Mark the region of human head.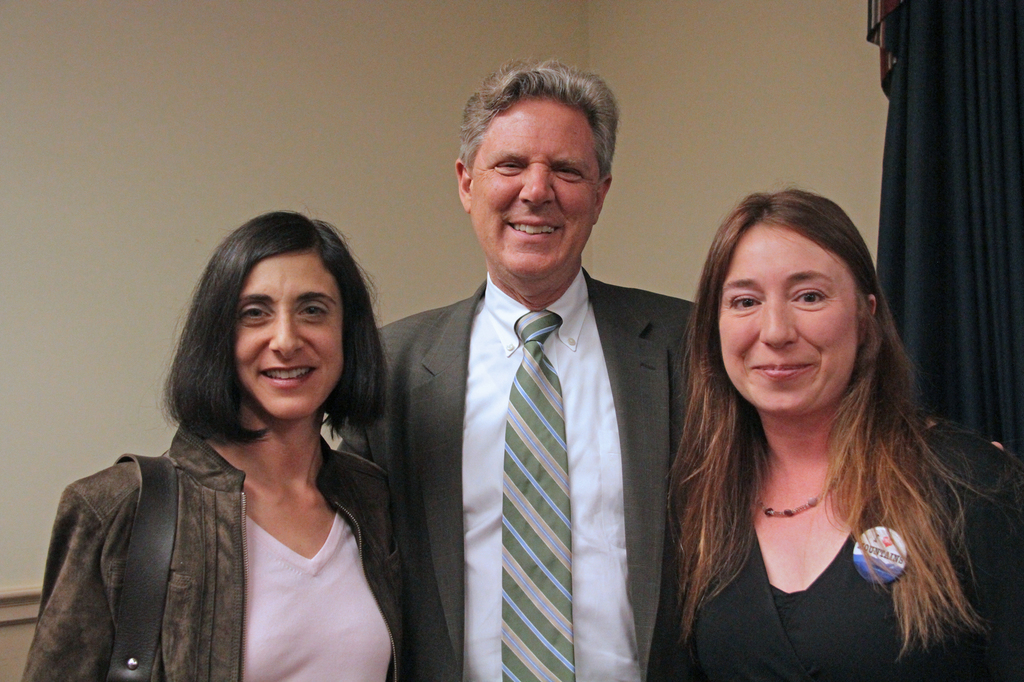
Region: crop(158, 201, 385, 452).
